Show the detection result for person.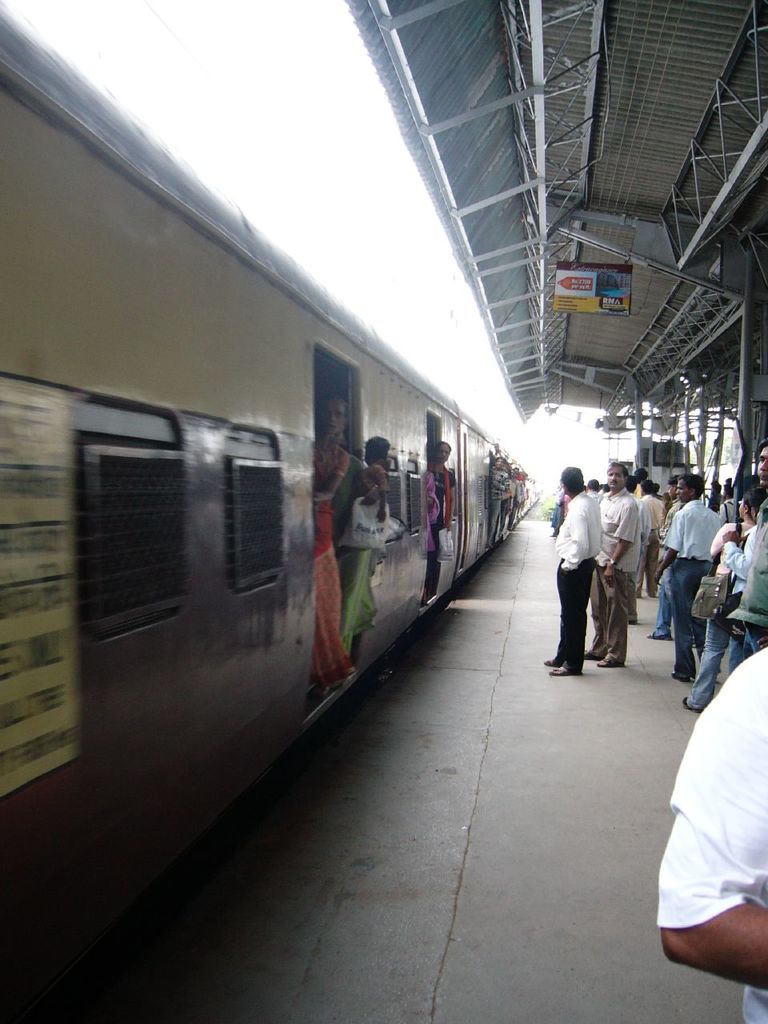
{"x1": 707, "y1": 442, "x2": 767, "y2": 690}.
